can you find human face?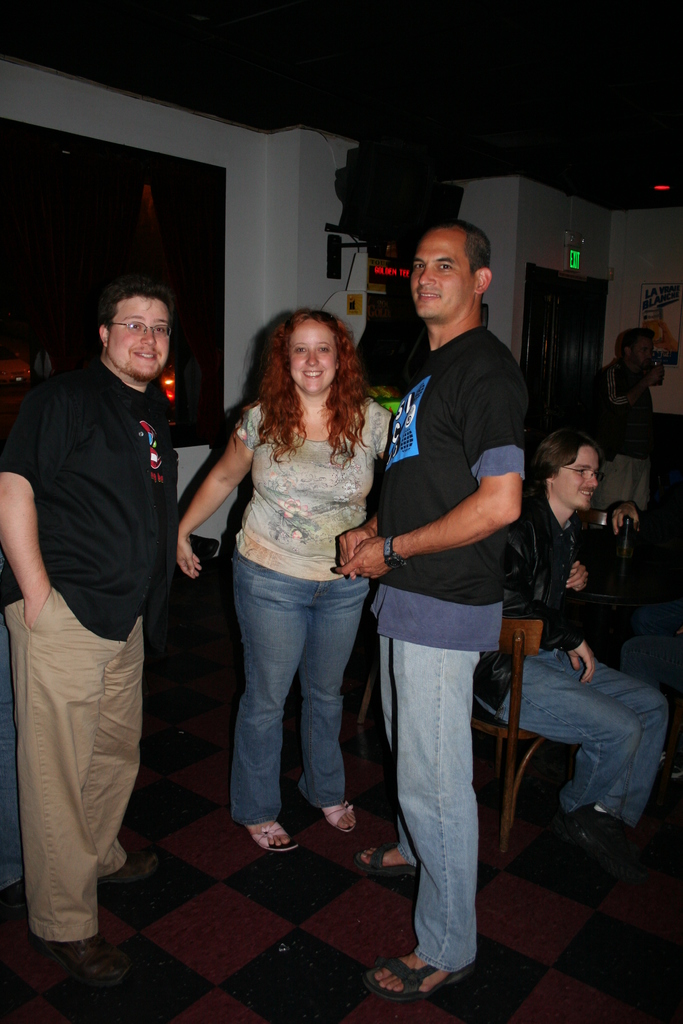
Yes, bounding box: <box>106,292,174,378</box>.
